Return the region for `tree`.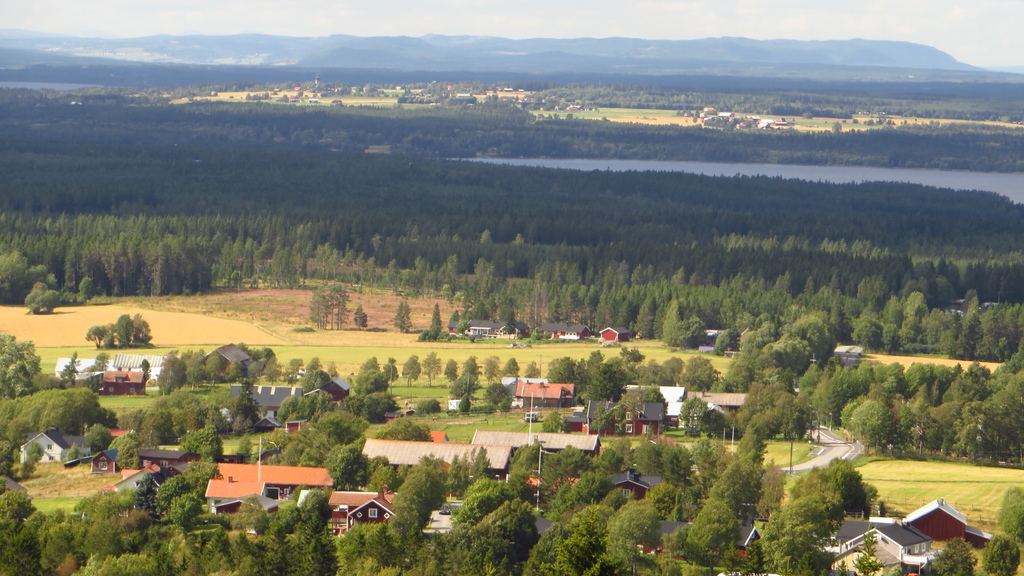
485, 380, 509, 418.
